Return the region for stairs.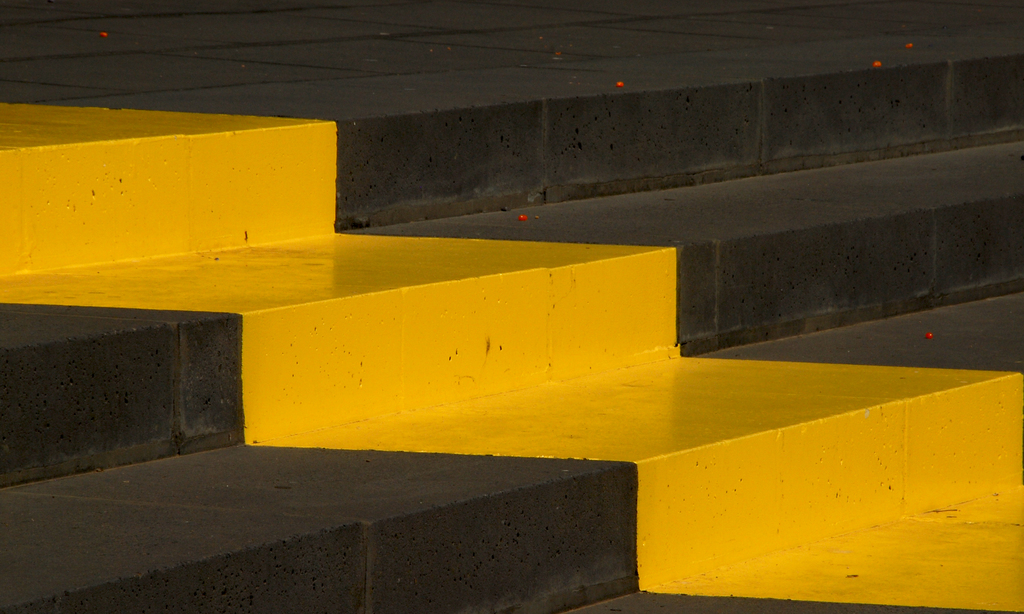
l=0, t=53, r=1023, b=613.
